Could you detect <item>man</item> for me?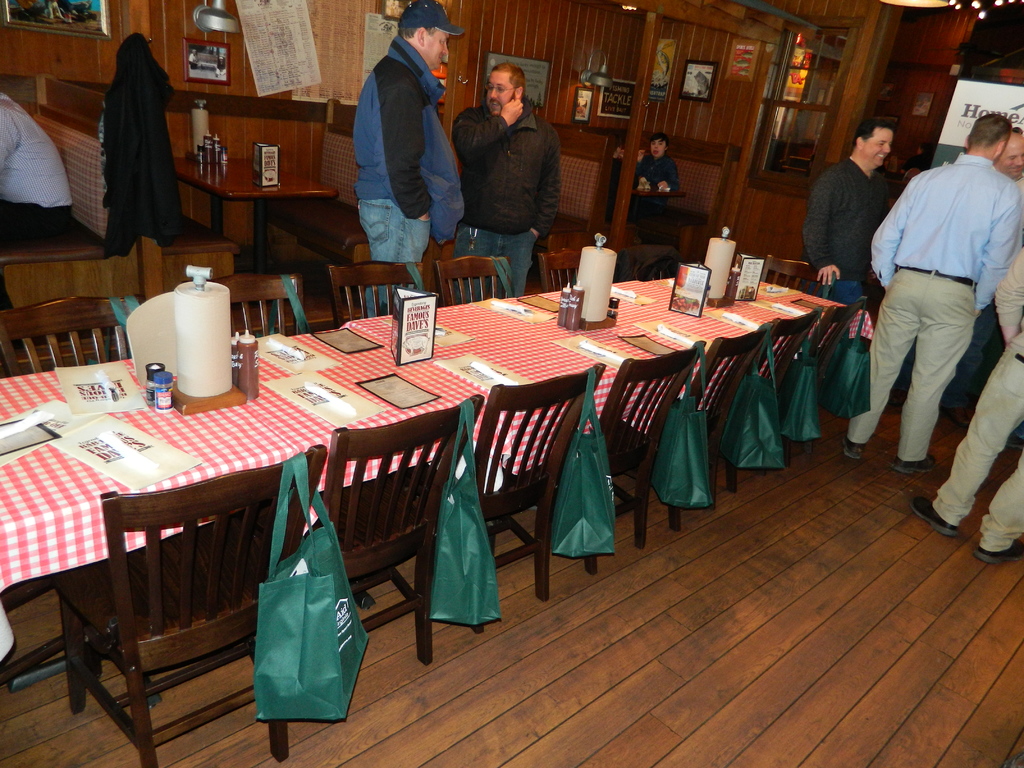
Detection result: bbox=[0, 95, 77, 240].
